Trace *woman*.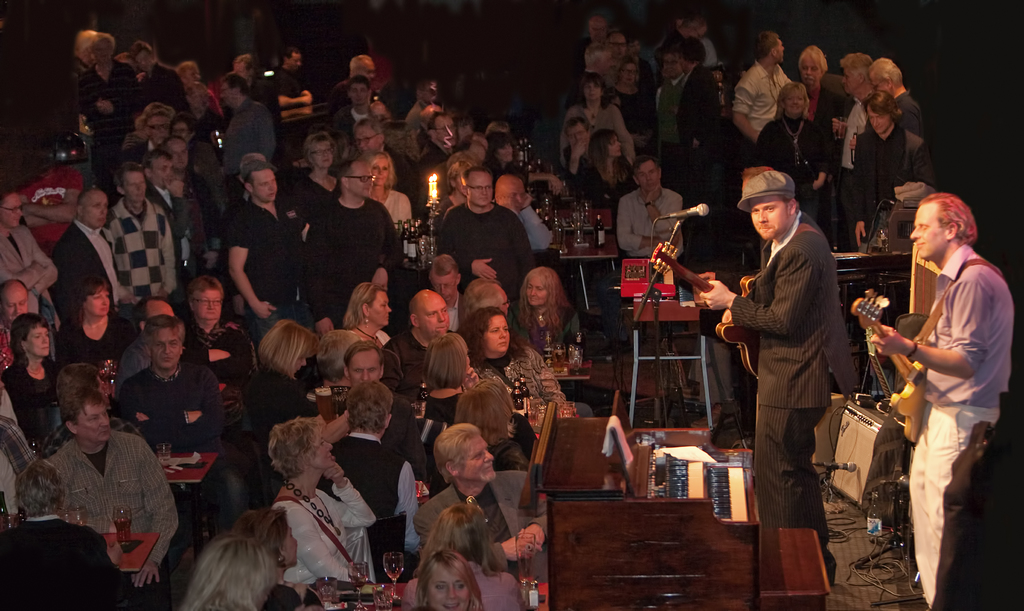
Traced to (411,545,486,610).
